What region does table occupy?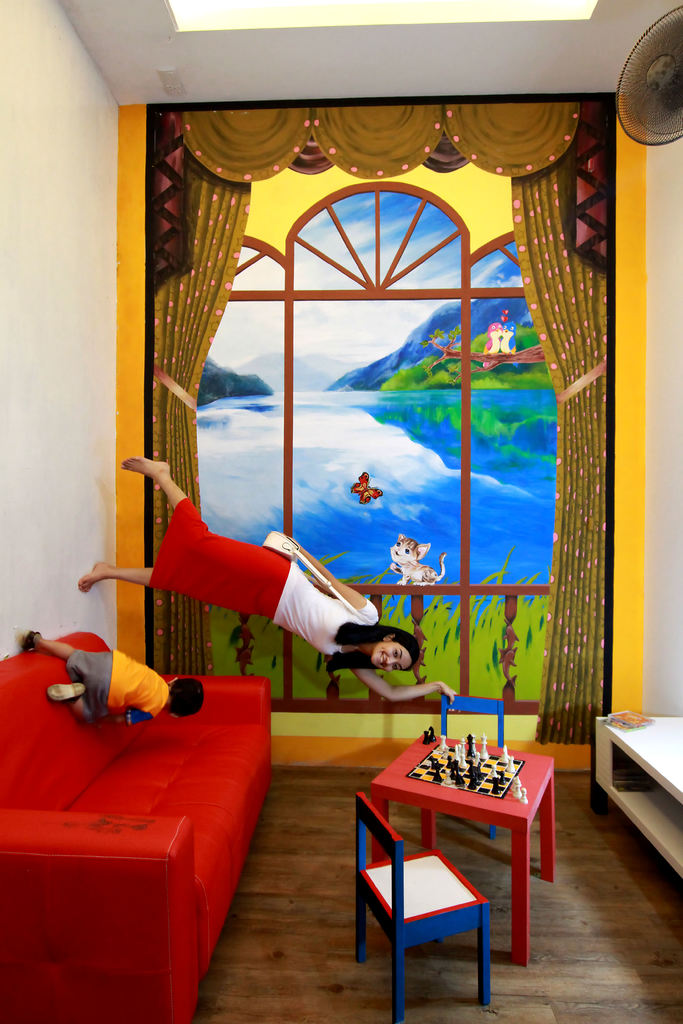
l=297, t=712, r=552, b=991.
